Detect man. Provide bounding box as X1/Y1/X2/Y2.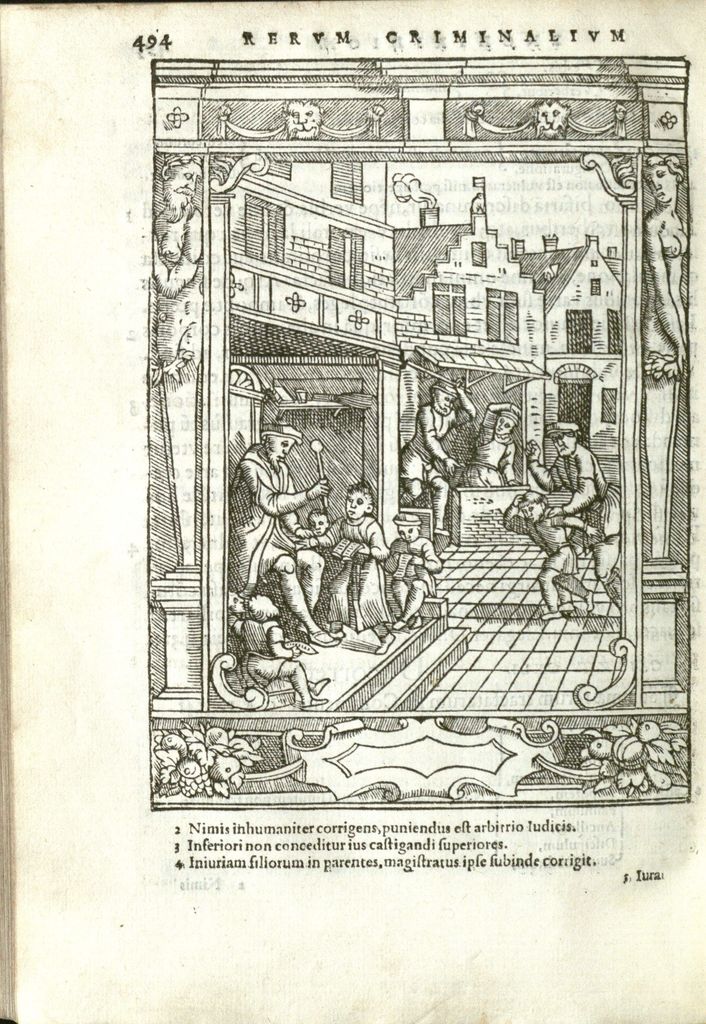
227/409/339/648.
